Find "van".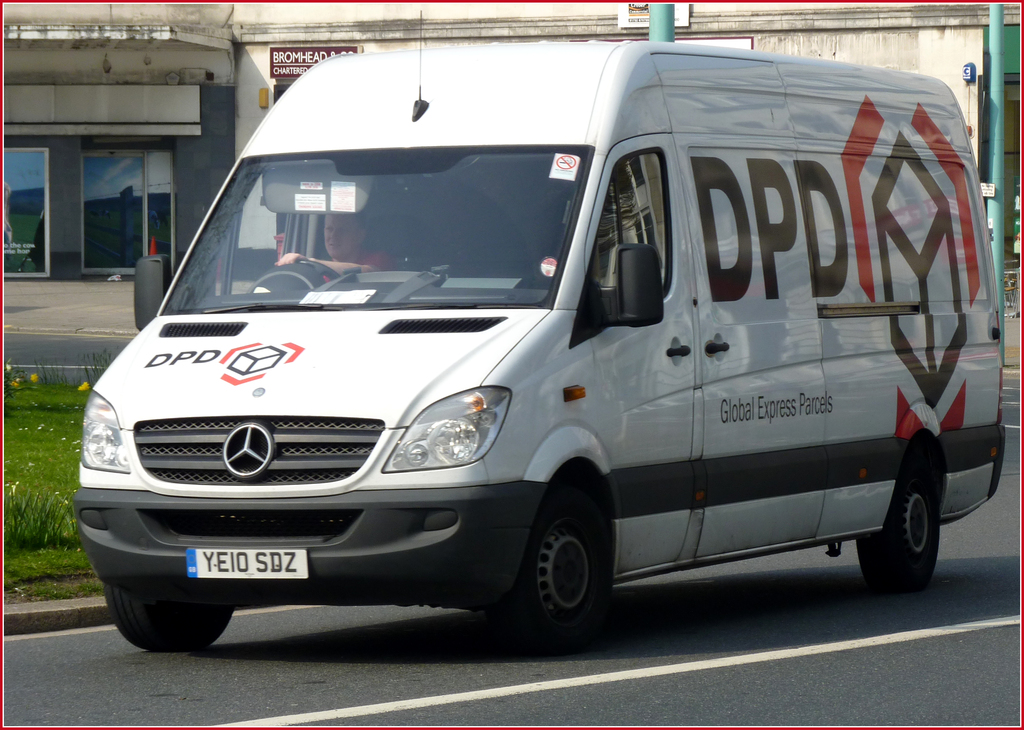
detection(69, 4, 1011, 656).
